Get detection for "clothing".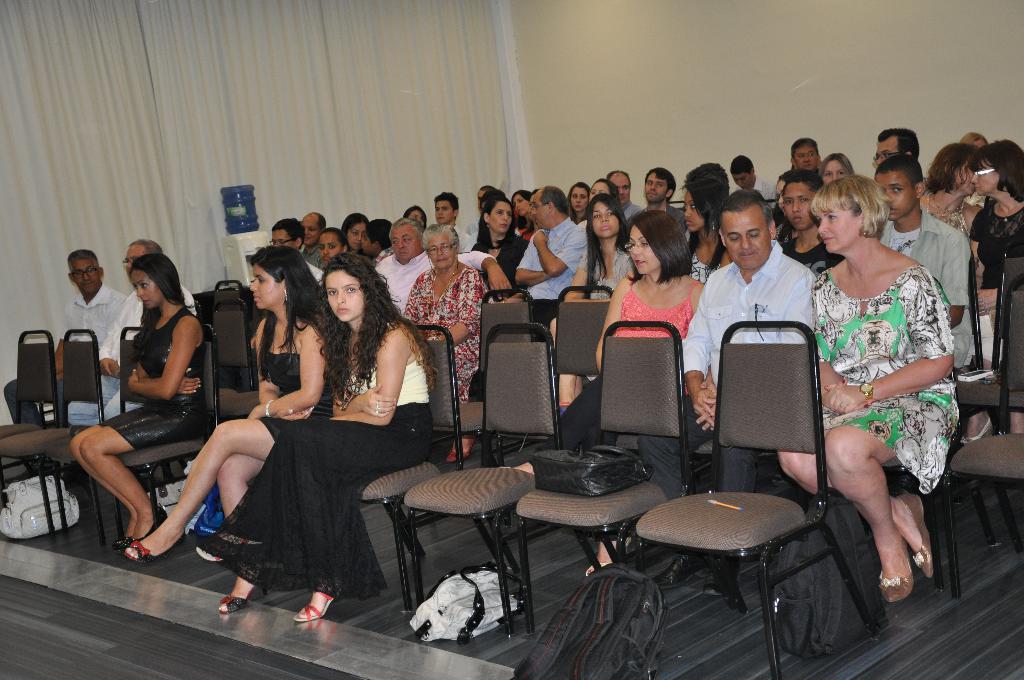
Detection: (left=638, top=236, right=832, bottom=580).
